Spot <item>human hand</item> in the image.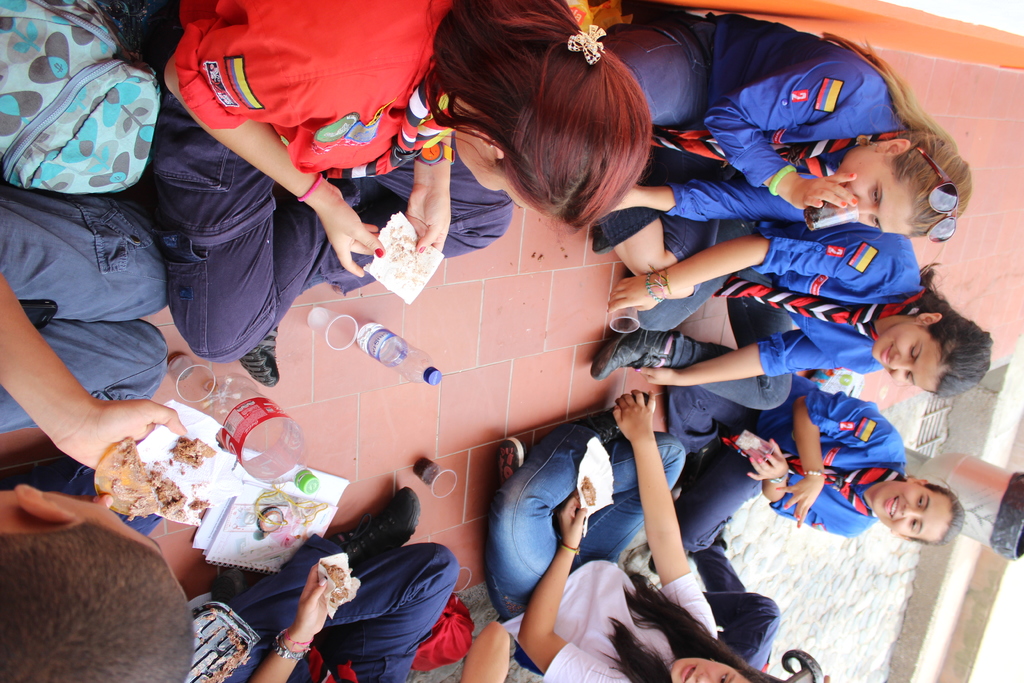
<item>human hand</item> found at (610,386,658,448).
